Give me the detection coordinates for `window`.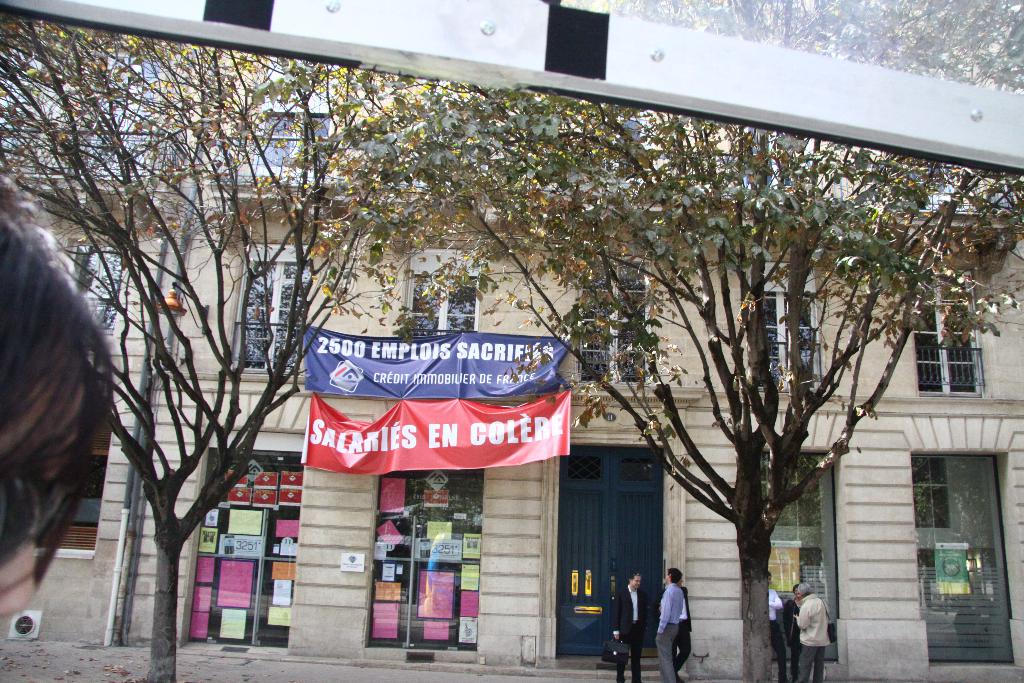
locate(919, 447, 995, 577).
